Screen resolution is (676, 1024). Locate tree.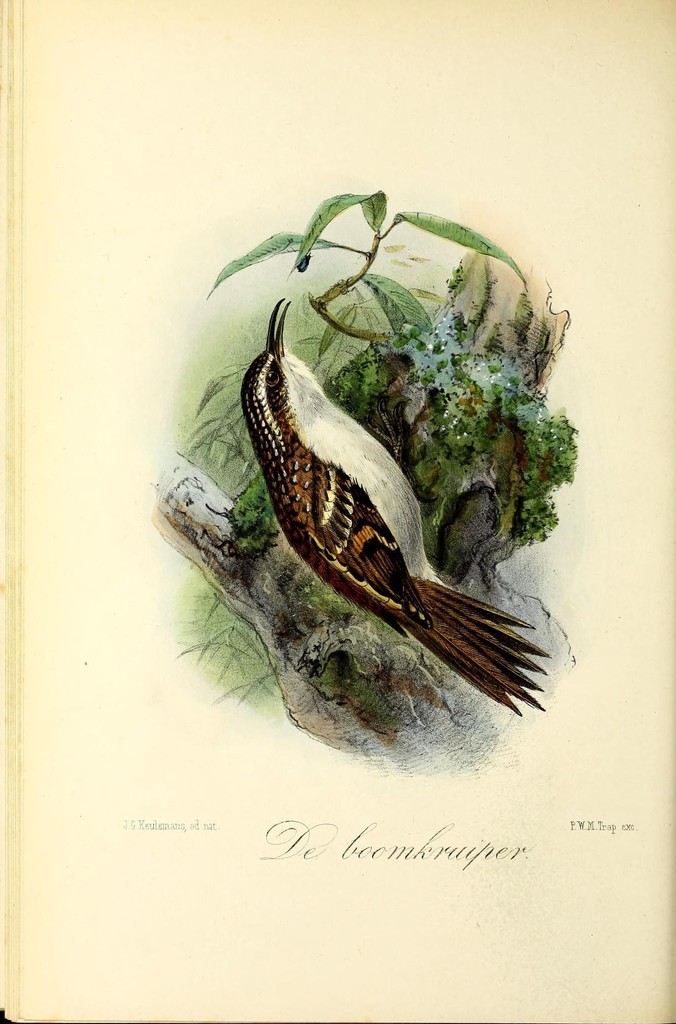
box=[138, 234, 579, 778].
